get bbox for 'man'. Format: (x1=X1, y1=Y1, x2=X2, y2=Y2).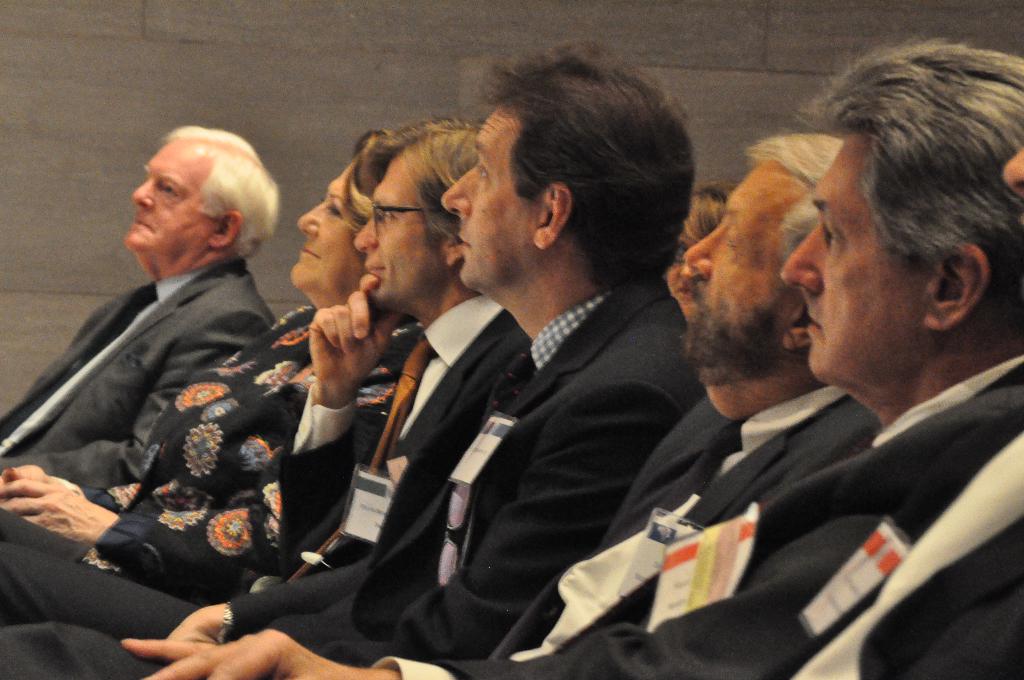
(x1=2, y1=118, x2=531, y2=642).
